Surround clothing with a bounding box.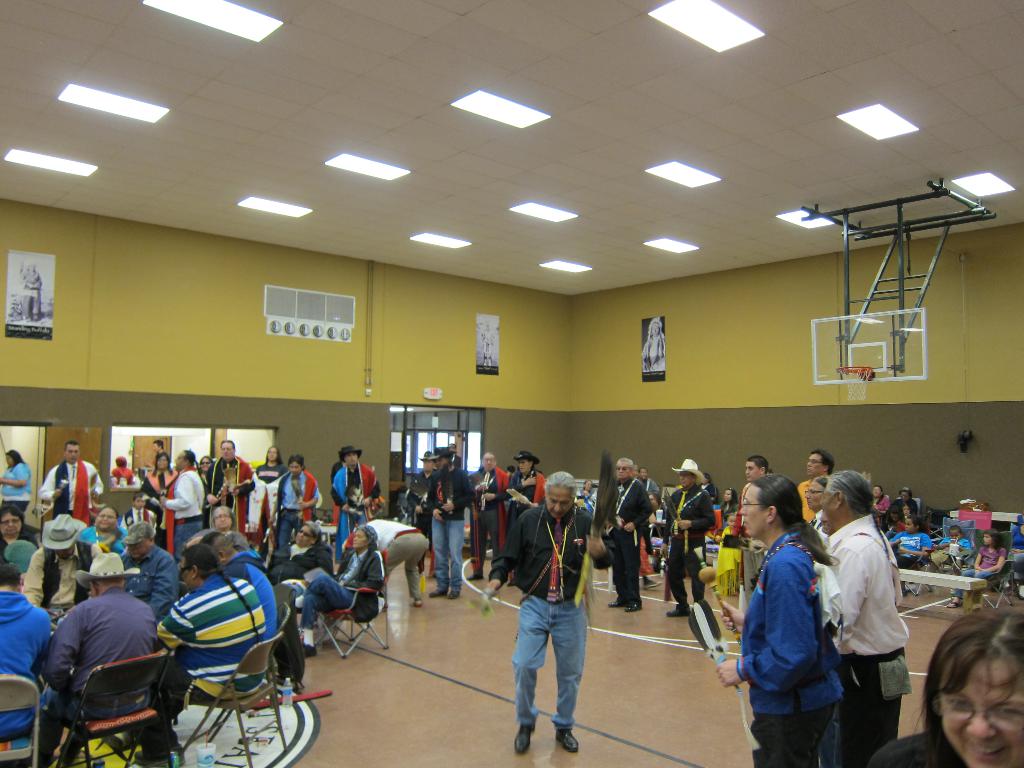
bbox=[872, 497, 897, 534].
